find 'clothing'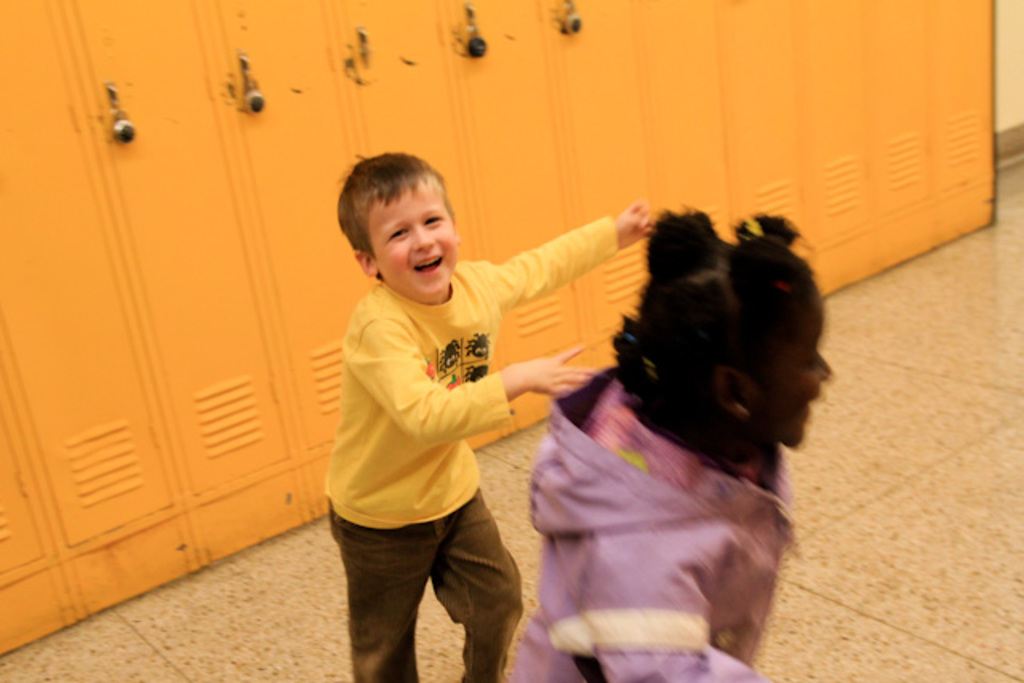
pyautogui.locateOnScreen(322, 246, 618, 681)
